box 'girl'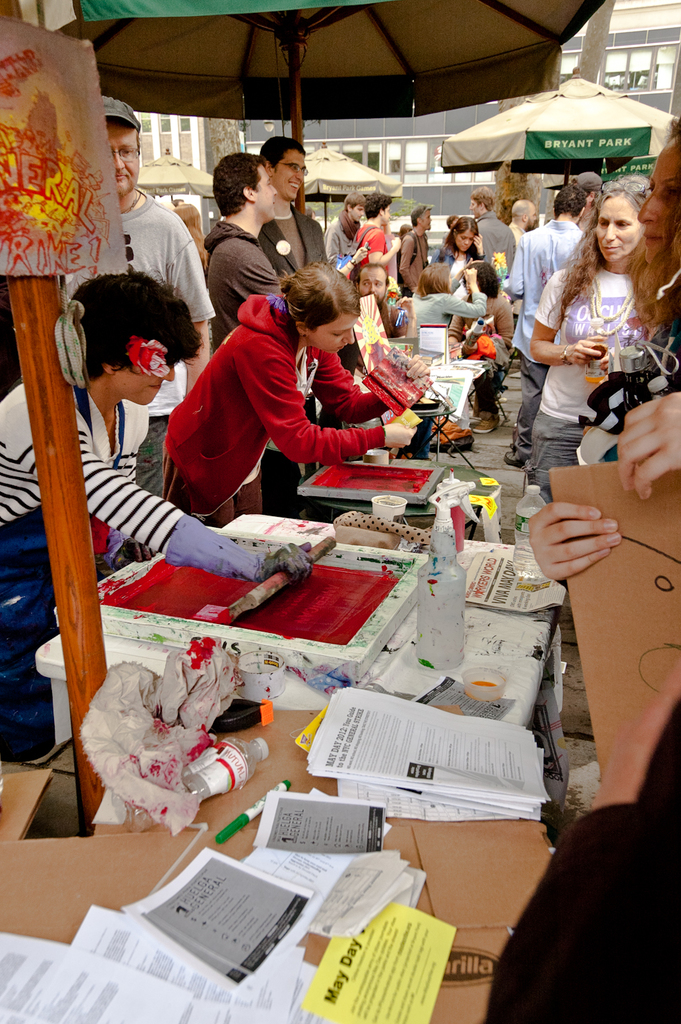
<bbox>156, 254, 432, 526</bbox>
